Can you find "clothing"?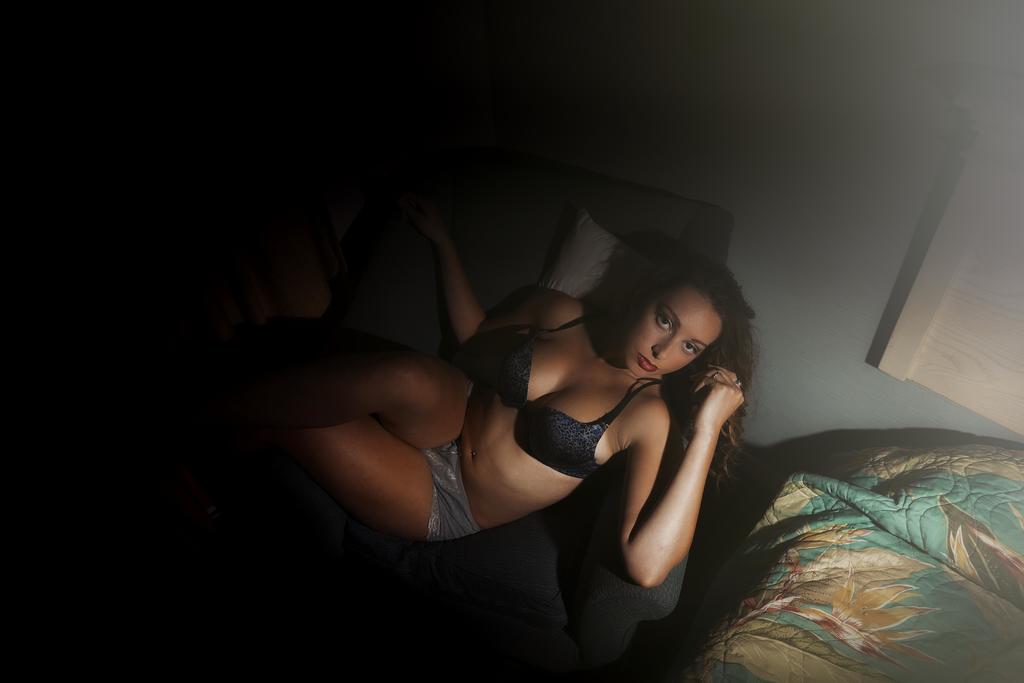
Yes, bounding box: BBox(465, 297, 649, 481).
